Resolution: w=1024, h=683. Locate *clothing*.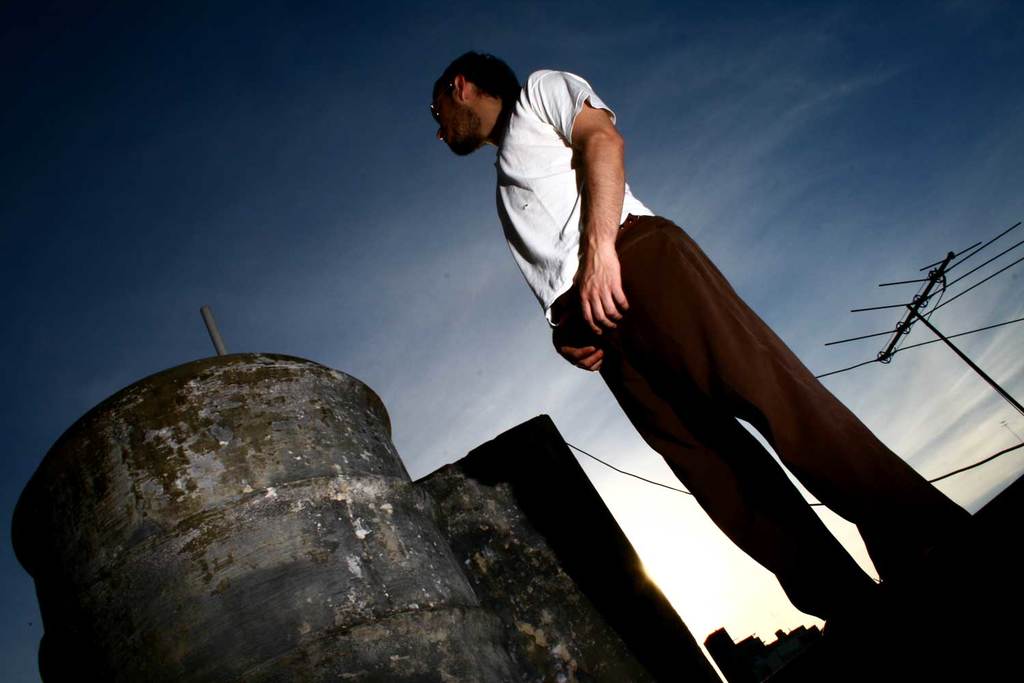
492/62/986/628.
